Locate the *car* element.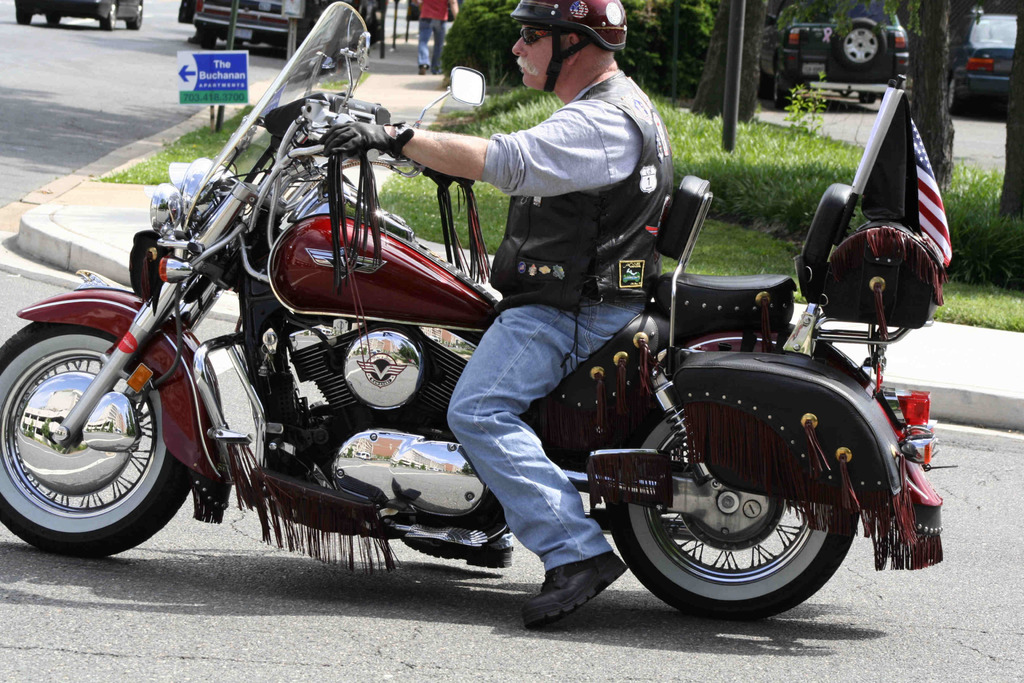
Element bbox: x1=191, y1=0, x2=320, y2=63.
